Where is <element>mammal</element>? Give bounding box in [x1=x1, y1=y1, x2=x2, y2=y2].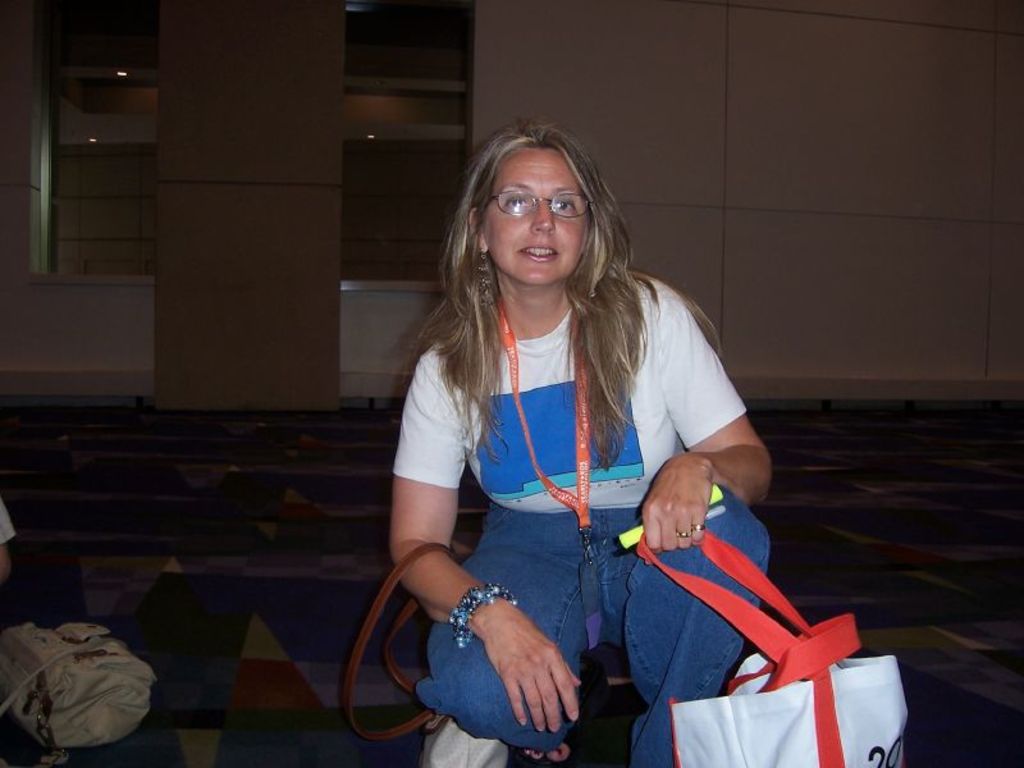
[x1=346, y1=116, x2=815, y2=754].
